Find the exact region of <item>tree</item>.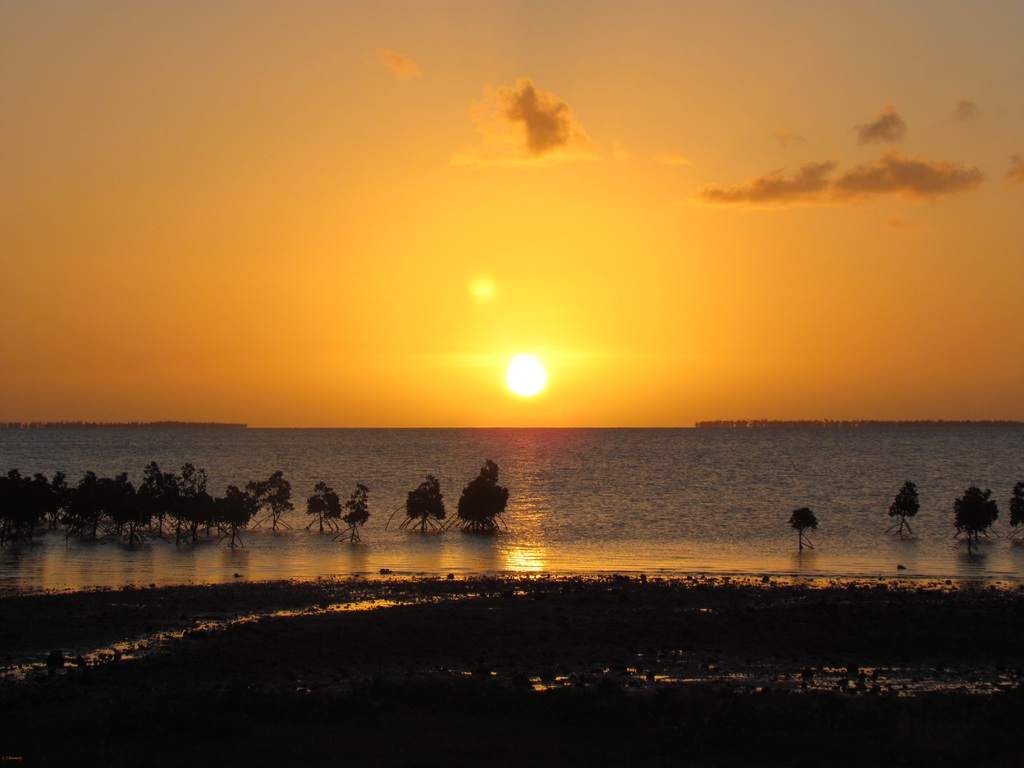
Exact region: box=[884, 481, 919, 537].
